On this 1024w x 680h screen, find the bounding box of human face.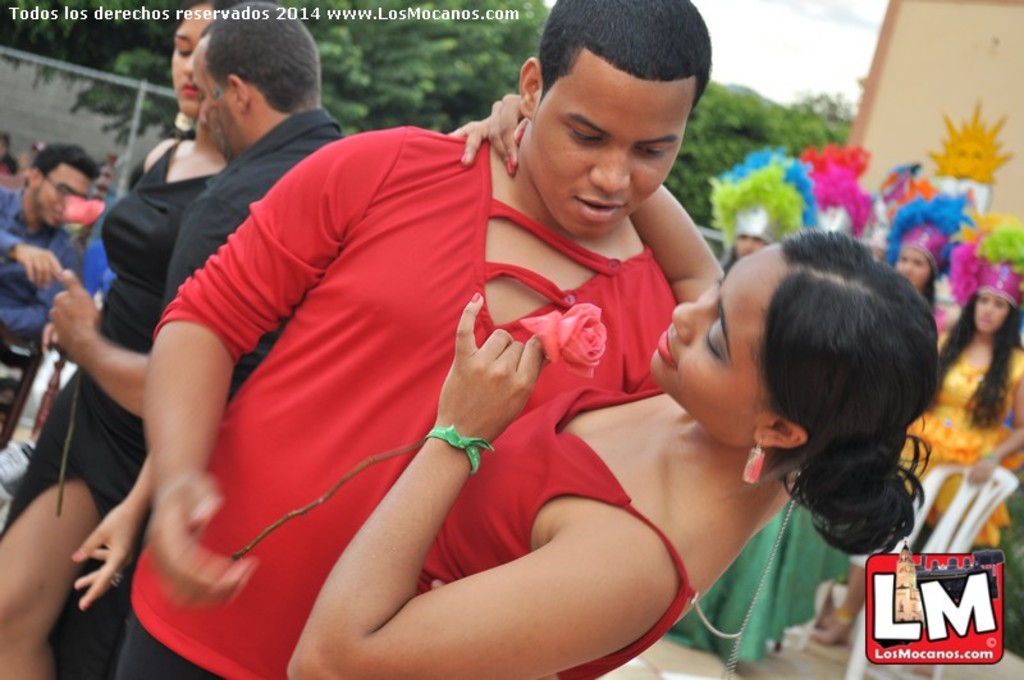
Bounding box: detection(733, 232, 767, 260).
